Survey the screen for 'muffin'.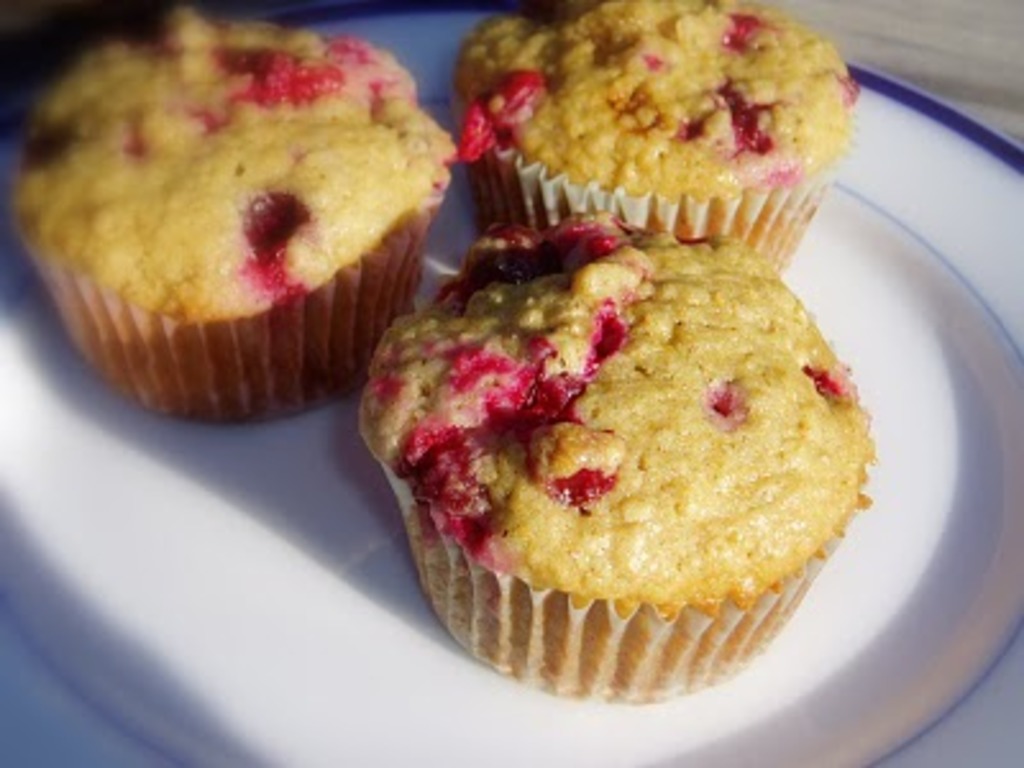
Survey found: x1=0, y1=5, x2=456, y2=428.
